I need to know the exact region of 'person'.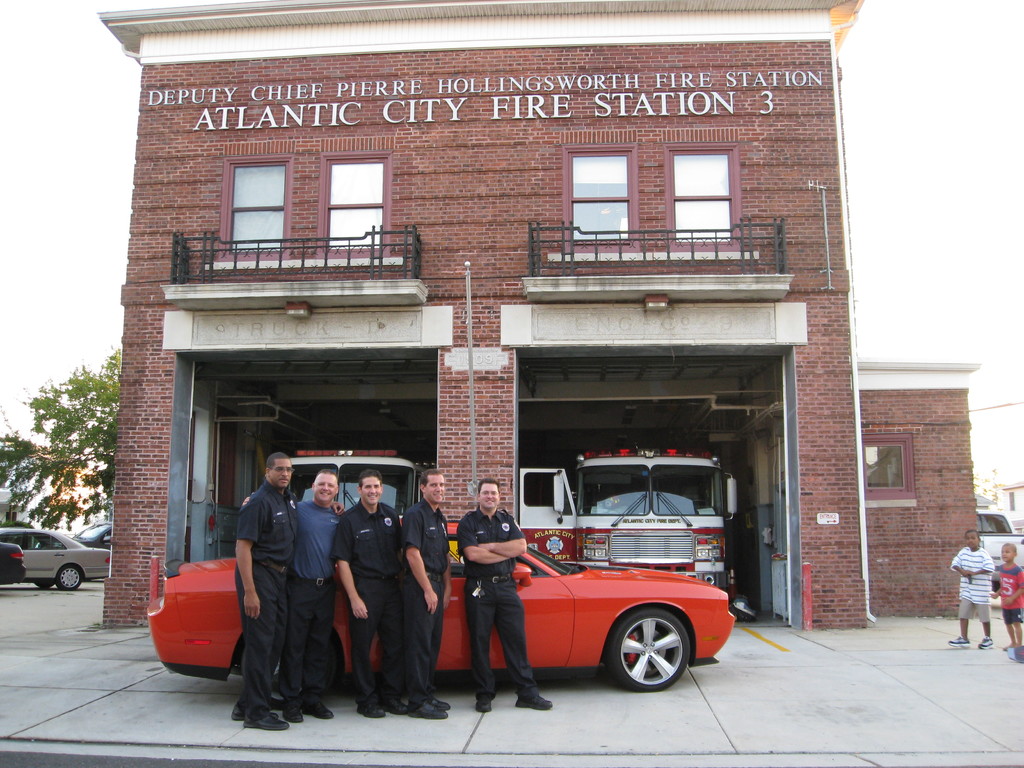
Region: crop(456, 481, 549, 706).
